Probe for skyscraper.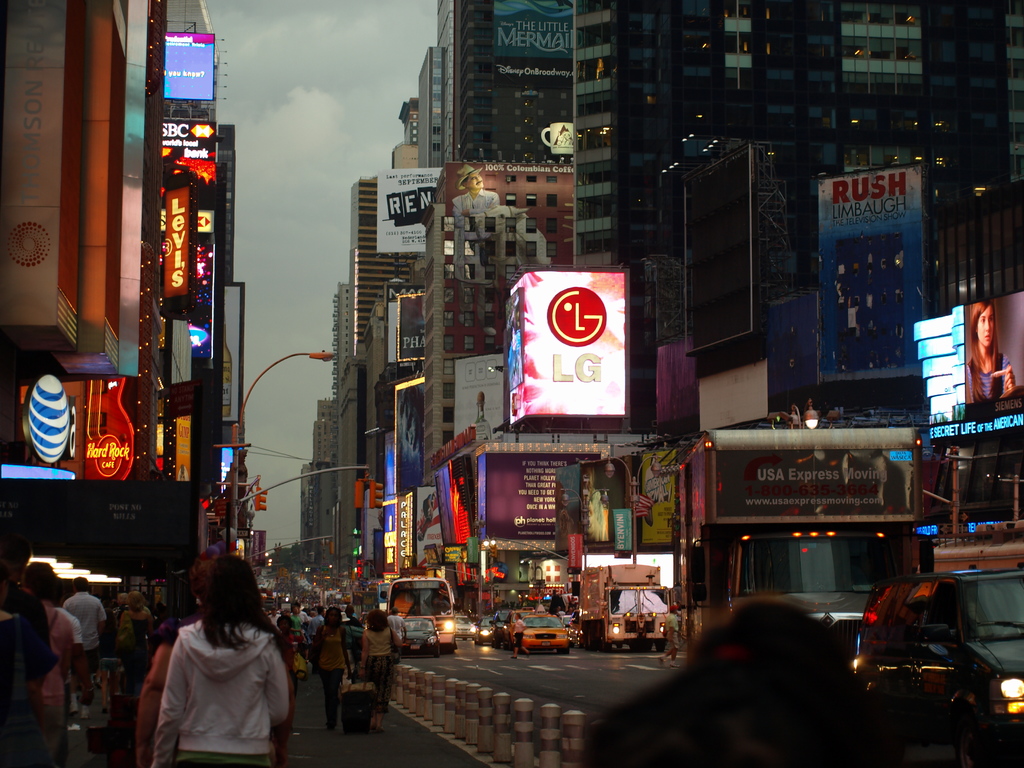
Probe result: (x1=417, y1=0, x2=573, y2=170).
